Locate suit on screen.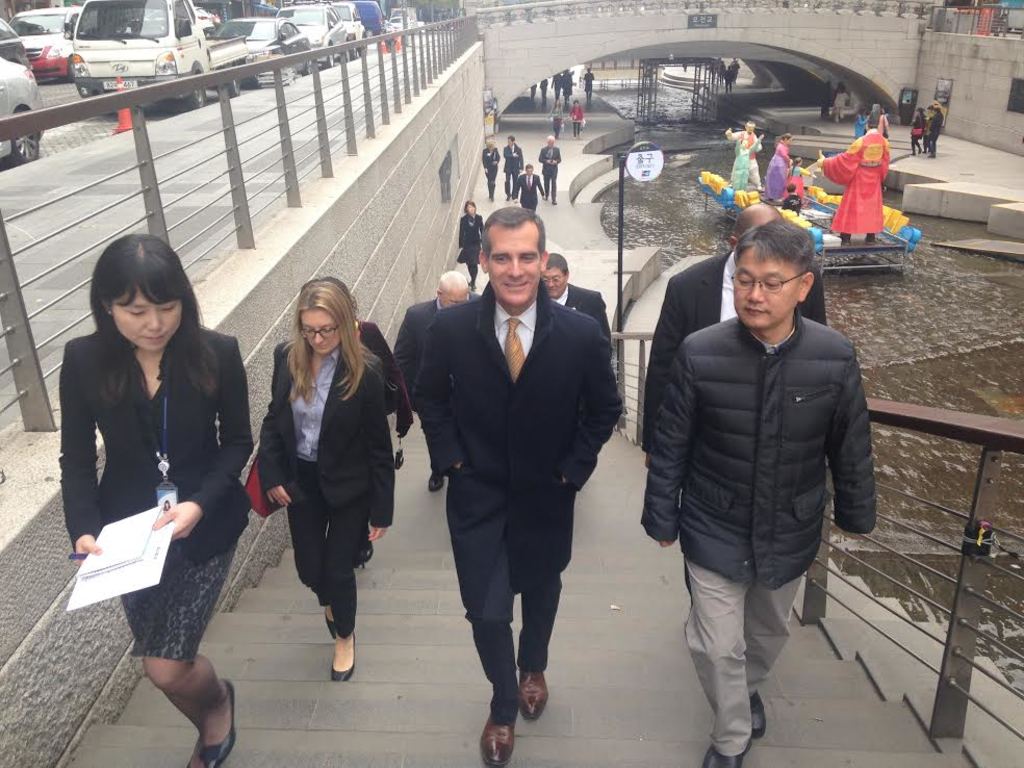
On screen at {"left": 641, "top": 255, "right": 827, "bottom": 593}.
